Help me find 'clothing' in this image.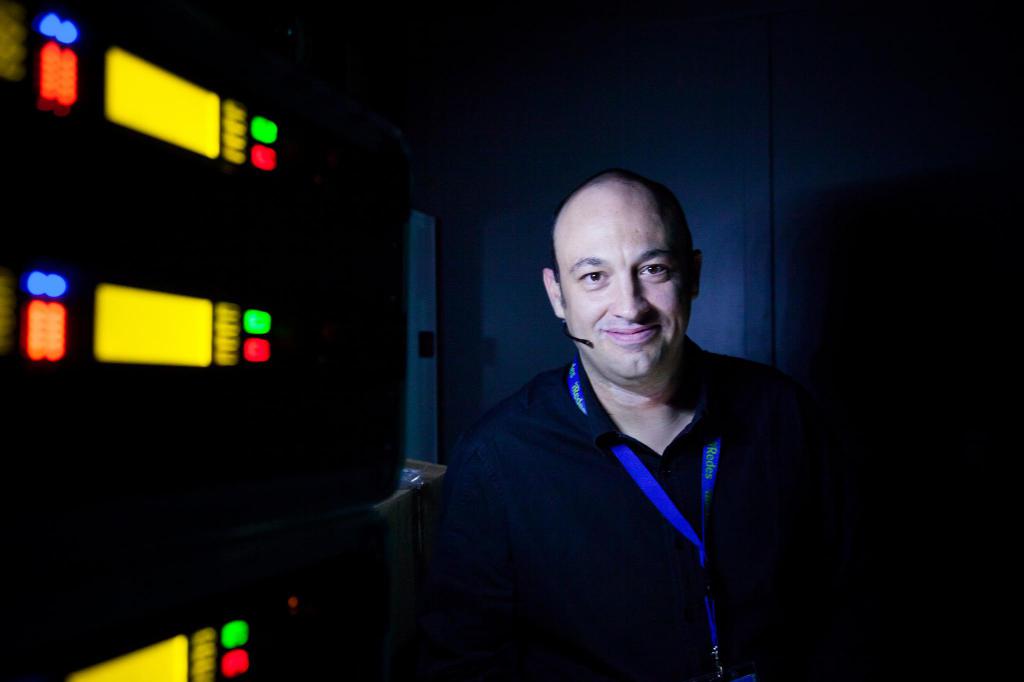
Found it: <bbox>452, 302, 817, 663</bbox>.
